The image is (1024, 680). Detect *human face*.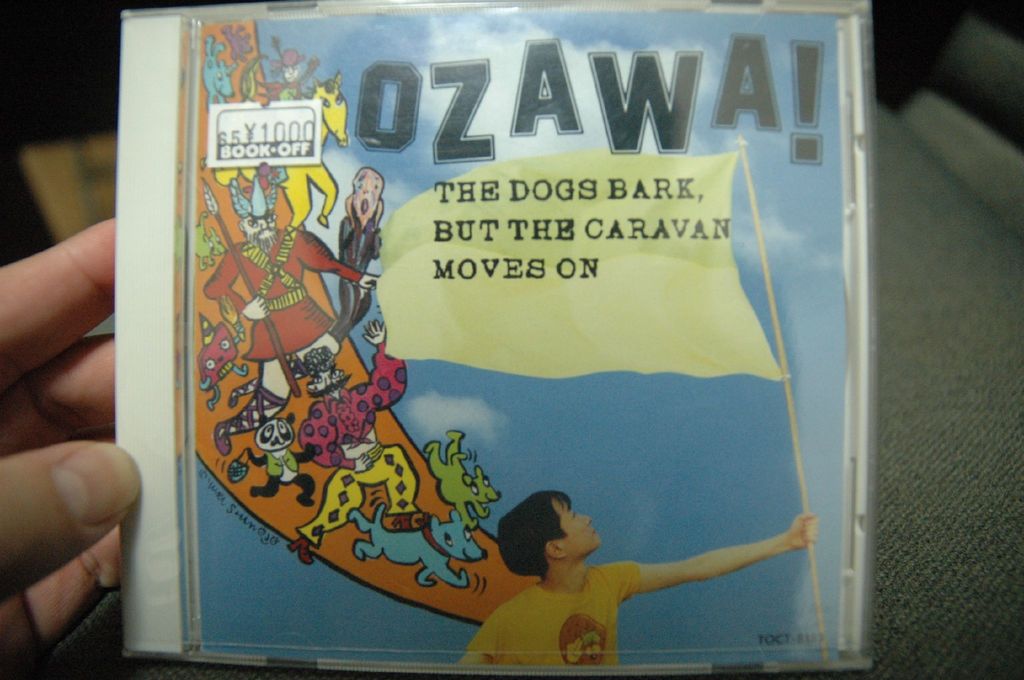
Detection: select_region(244, 213, 276, 245).
